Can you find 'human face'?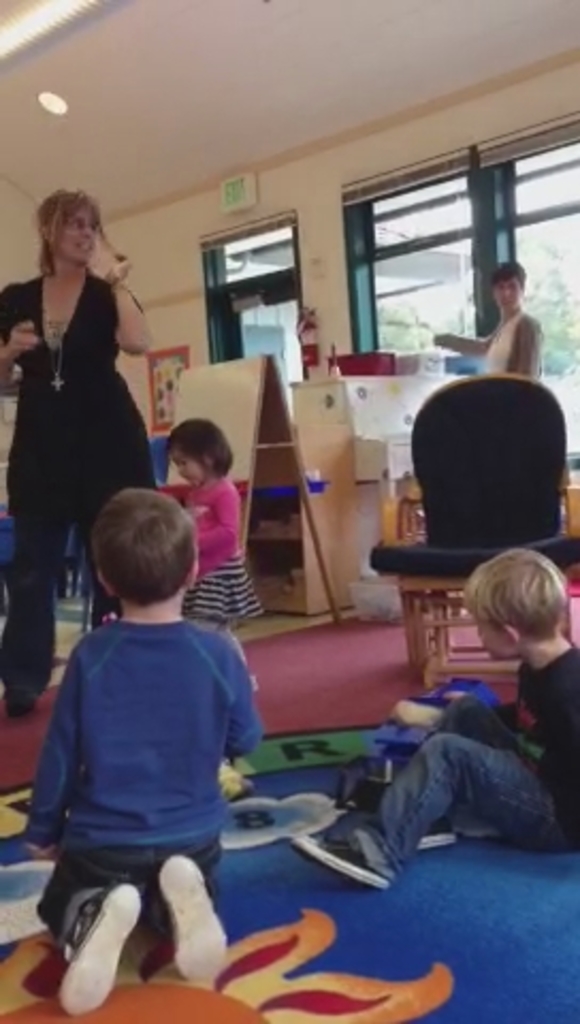
Yes, bounding box: locate(473, 614, 516, 666).
